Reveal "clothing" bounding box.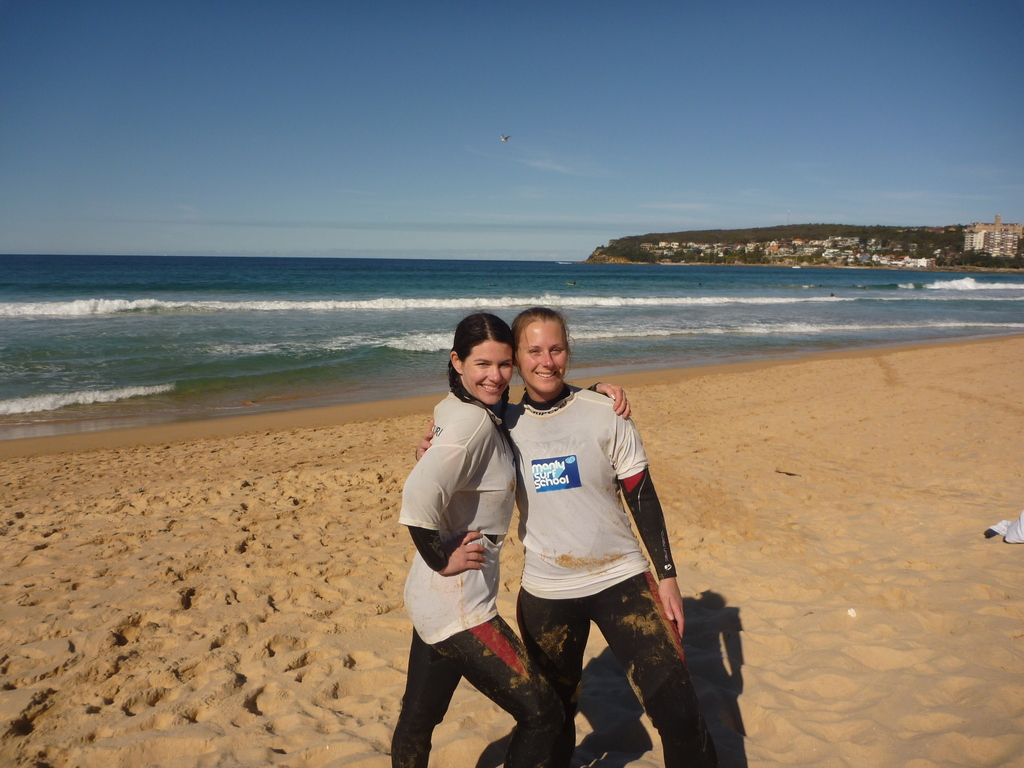
Revealed: <region>390, 389, 526, 761</region>.
